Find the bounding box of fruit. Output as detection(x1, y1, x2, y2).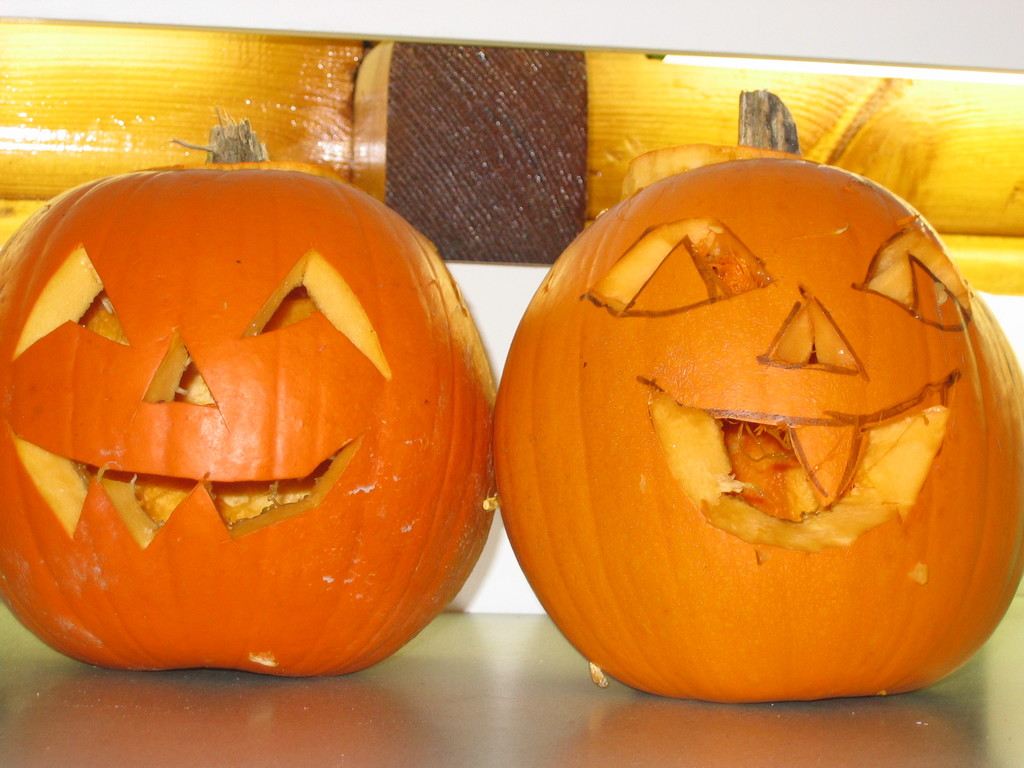
detection(0, 113, 506, 680).
